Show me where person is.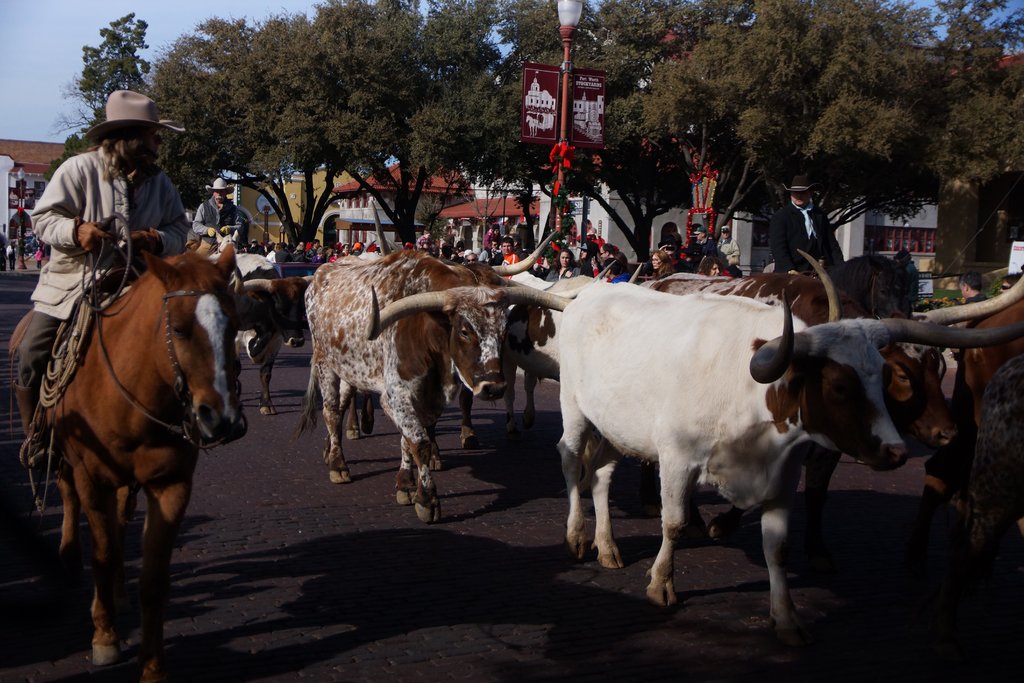
person is at <box>894,249,925,306</box>.
